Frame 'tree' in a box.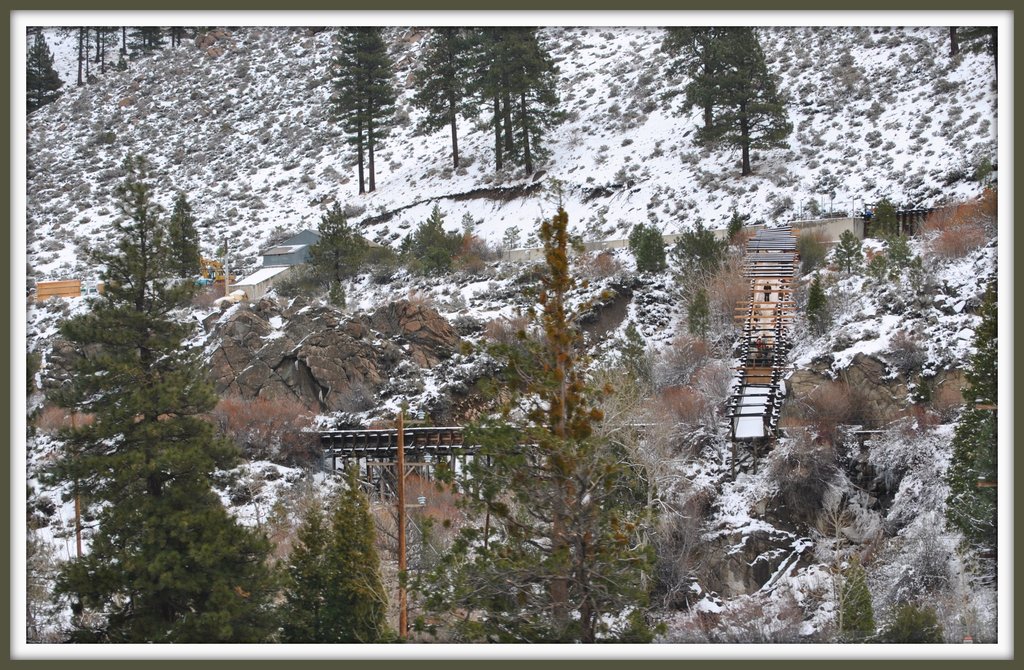
rect(780, 426, 947, 644).
